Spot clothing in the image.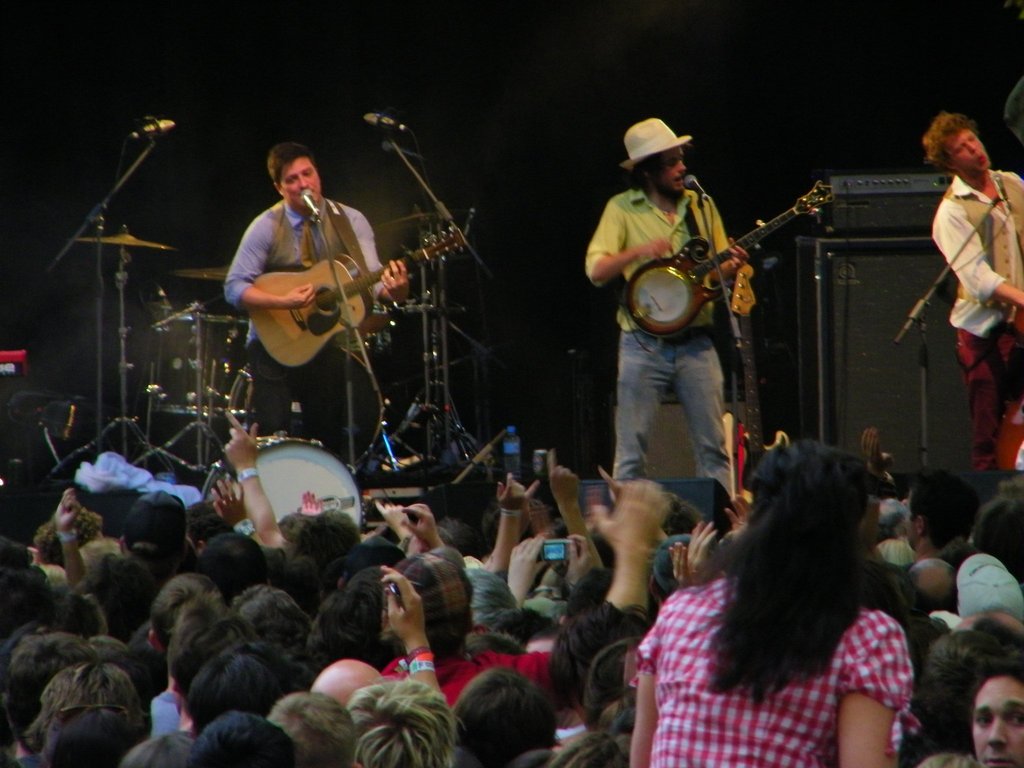
clothing found at {"left": 382, "top": 652, "right": 555, "bottom": 708}.
